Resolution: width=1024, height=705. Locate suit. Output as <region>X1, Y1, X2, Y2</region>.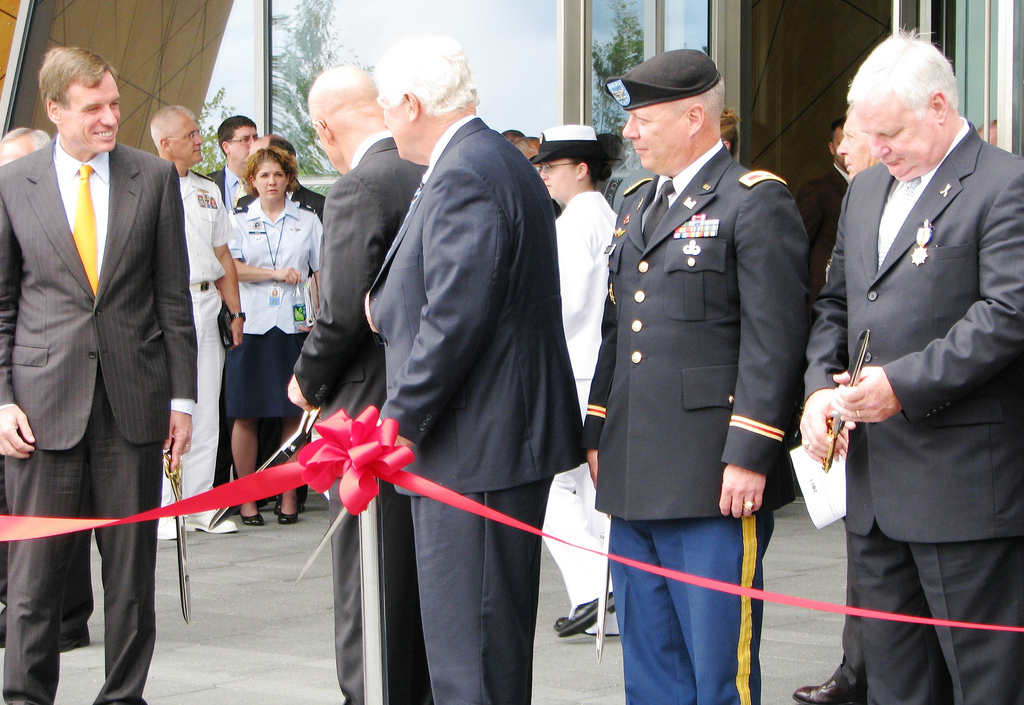
<region>203, 164, 247, 490</region>.
